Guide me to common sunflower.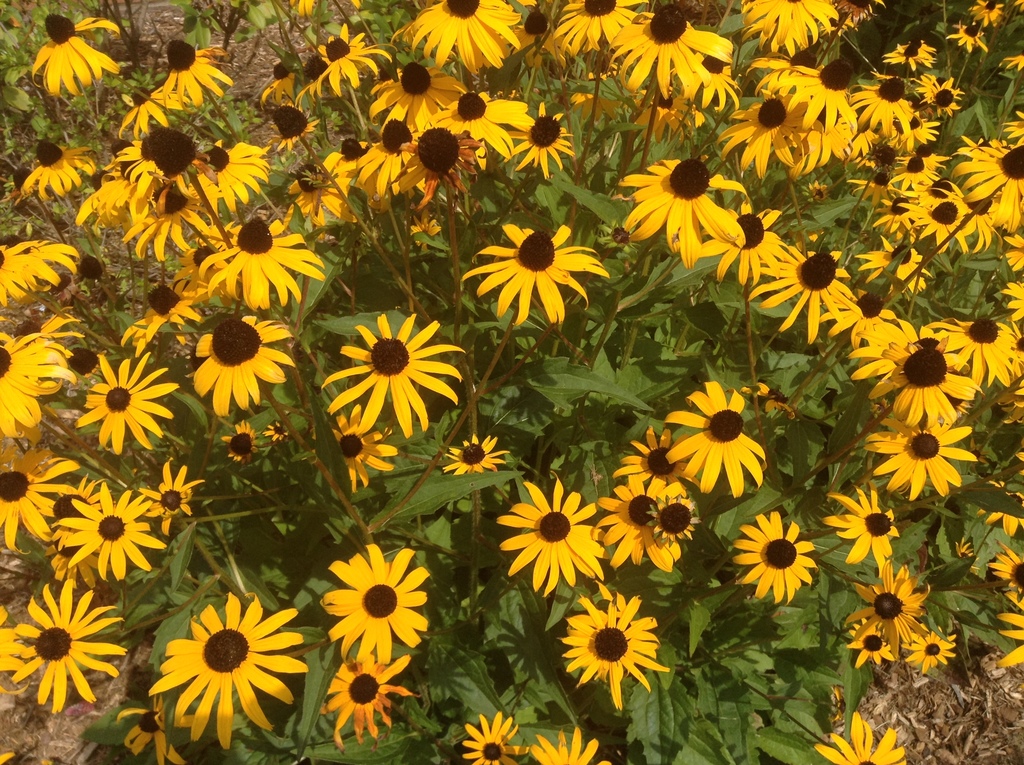
Guidance: crop(145, 460, 204, 526).
